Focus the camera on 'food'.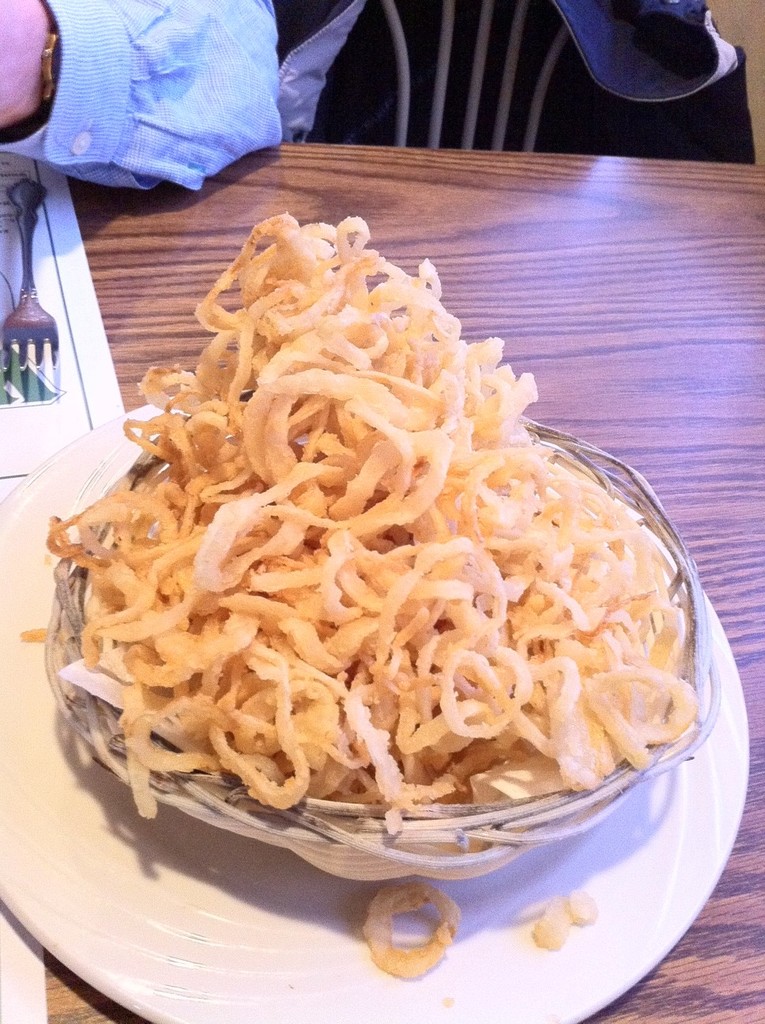
Focus region: 526/898/567/950.
